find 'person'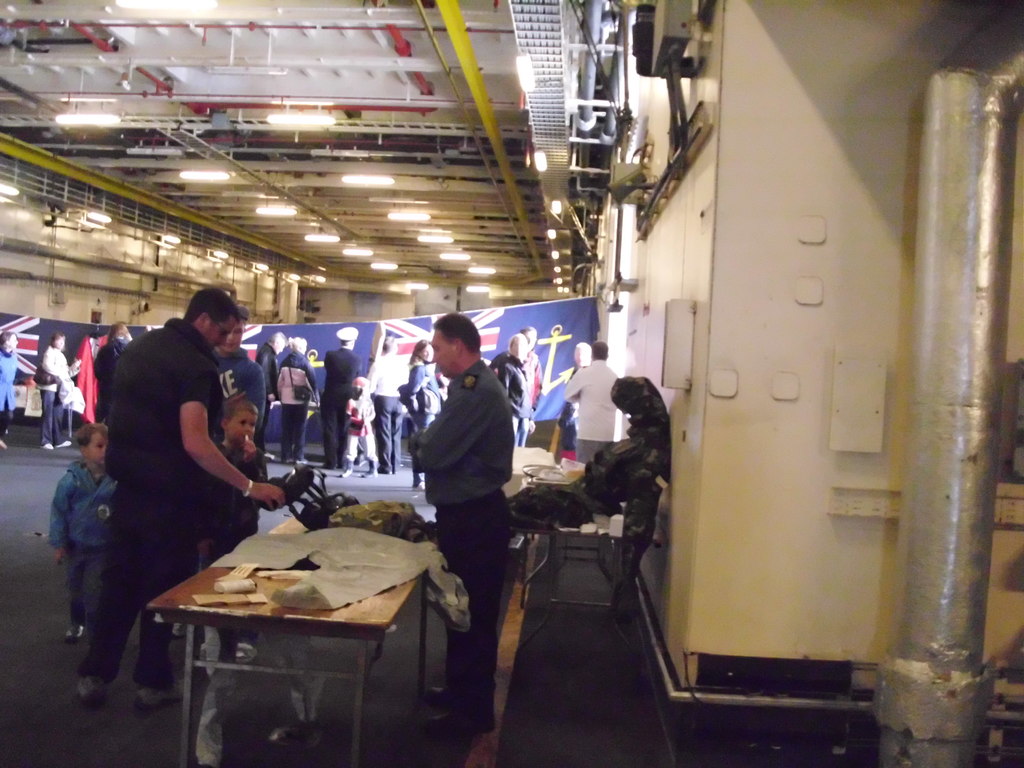
locate(341, 378, 382, 484)
